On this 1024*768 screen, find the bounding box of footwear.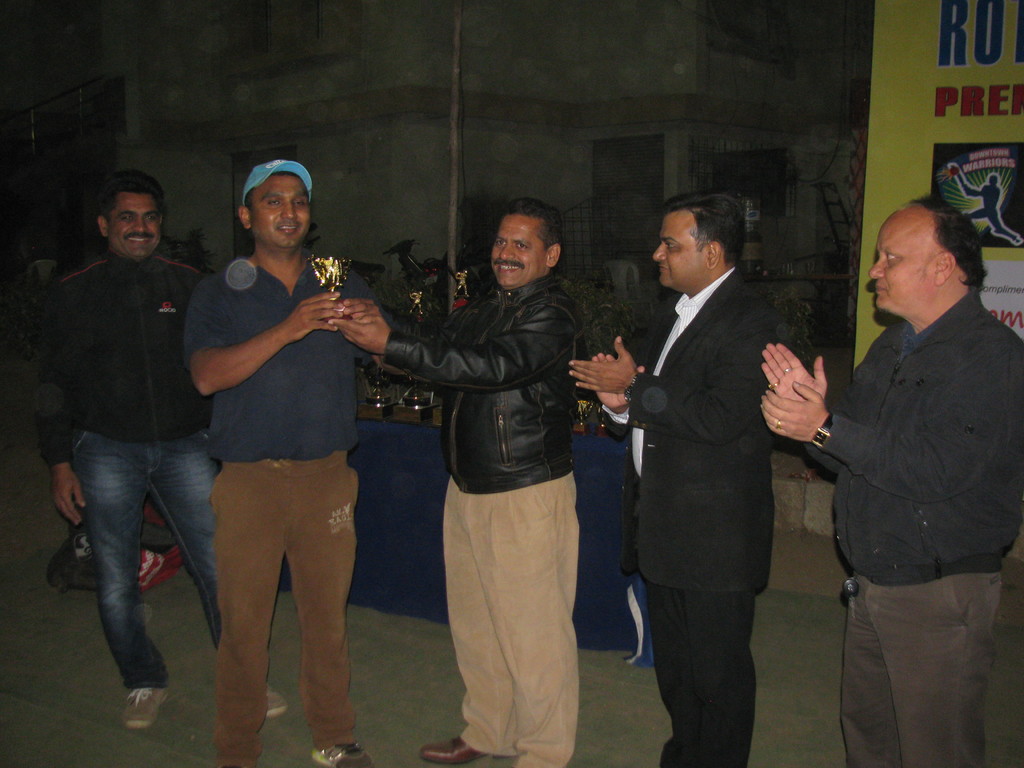
Bounding box: [x1=94, y1=662, x2=159, y2=739].
